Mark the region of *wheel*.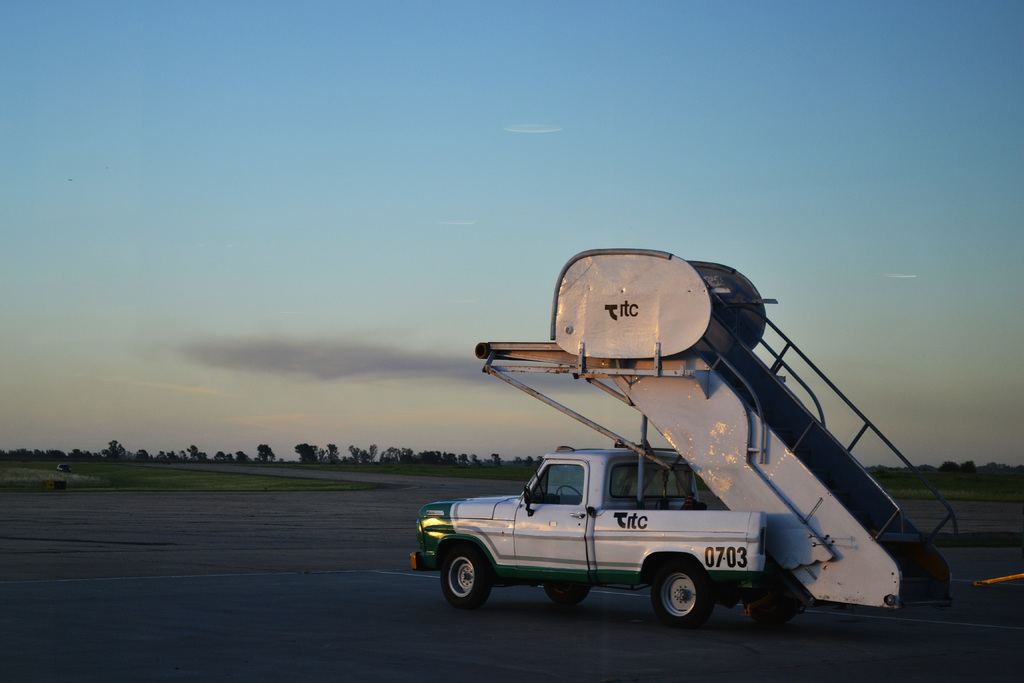
Region: <box>440,542,496,609</box>.
